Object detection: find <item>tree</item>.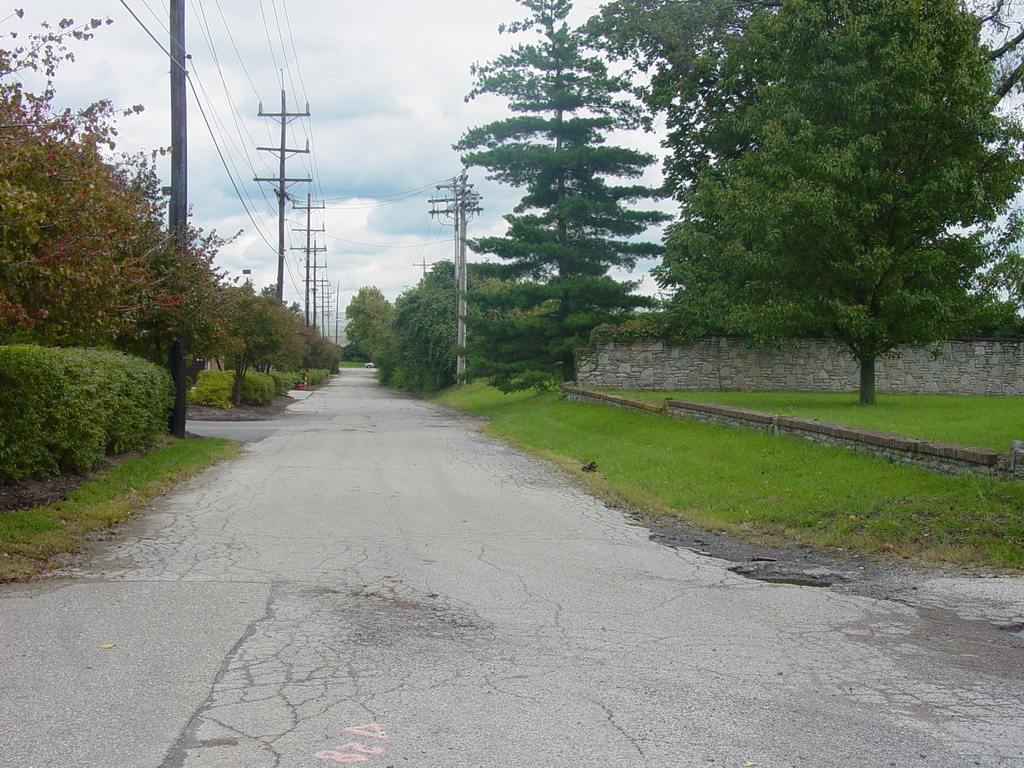
343, 285, 395, 360.
